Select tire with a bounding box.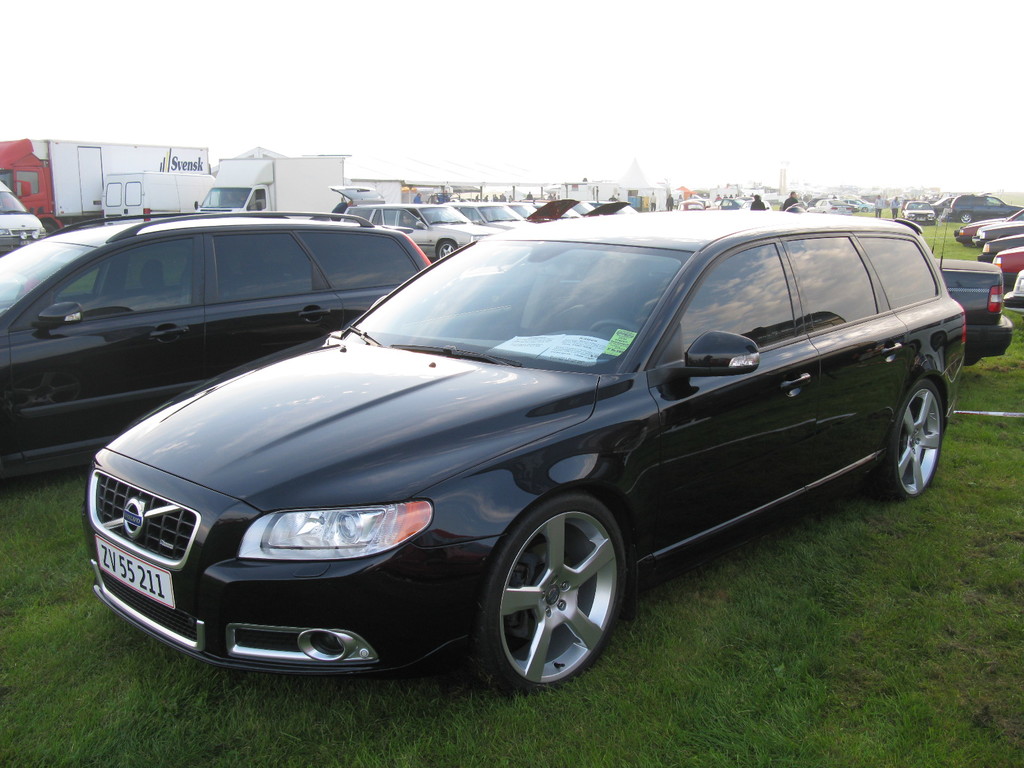
box=[883, 375, 946, 499].
